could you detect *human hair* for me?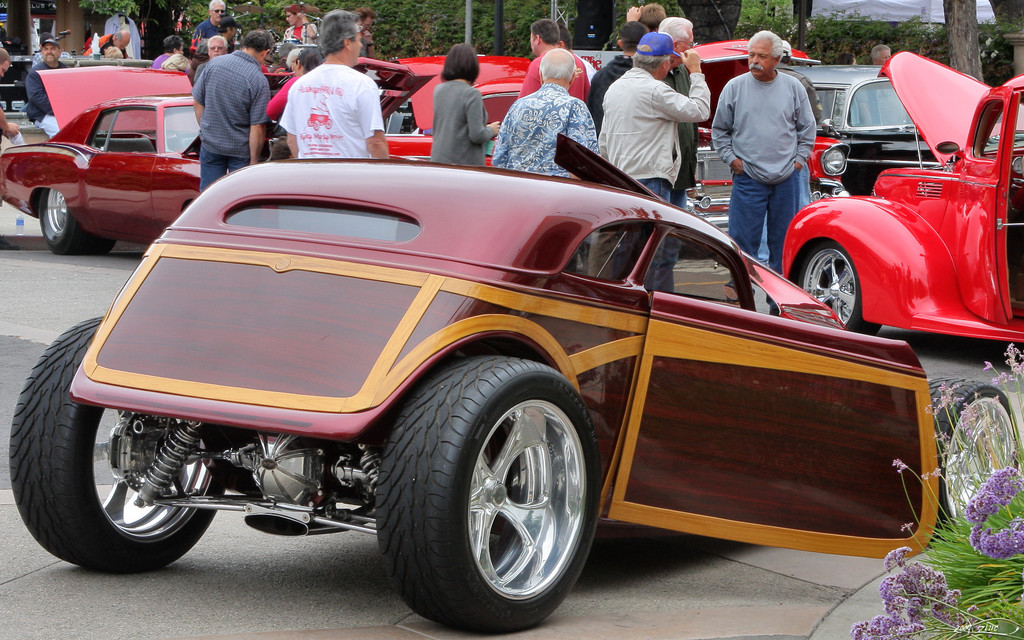
Detection result: bbox=[872, 44, 891, 63].
